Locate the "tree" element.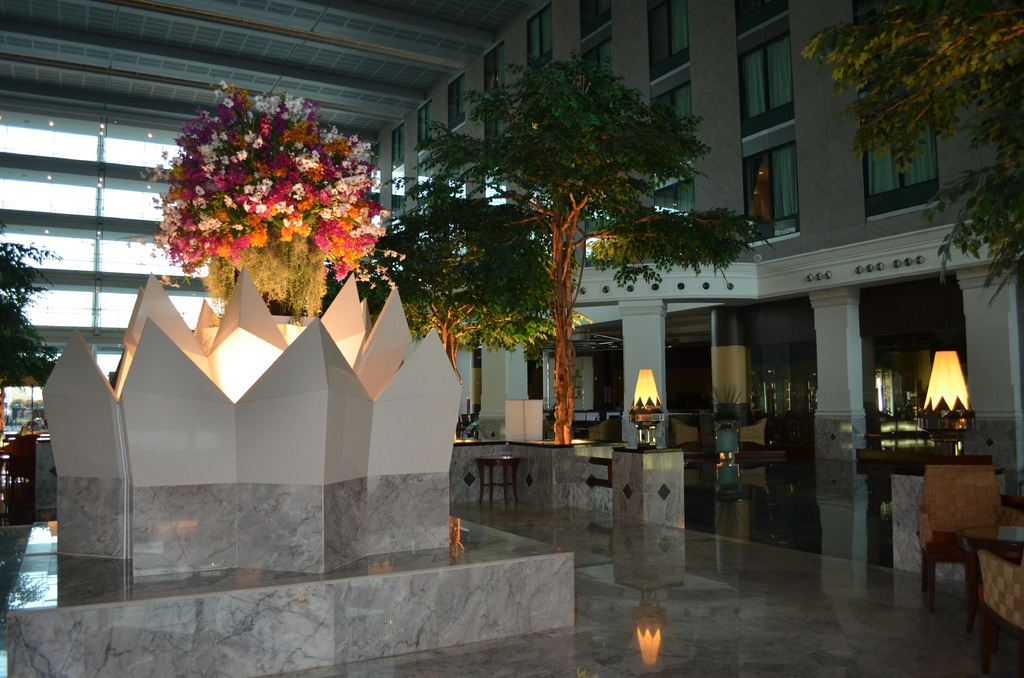
Element bbox: l=0, t=225, r=68, b=441.
